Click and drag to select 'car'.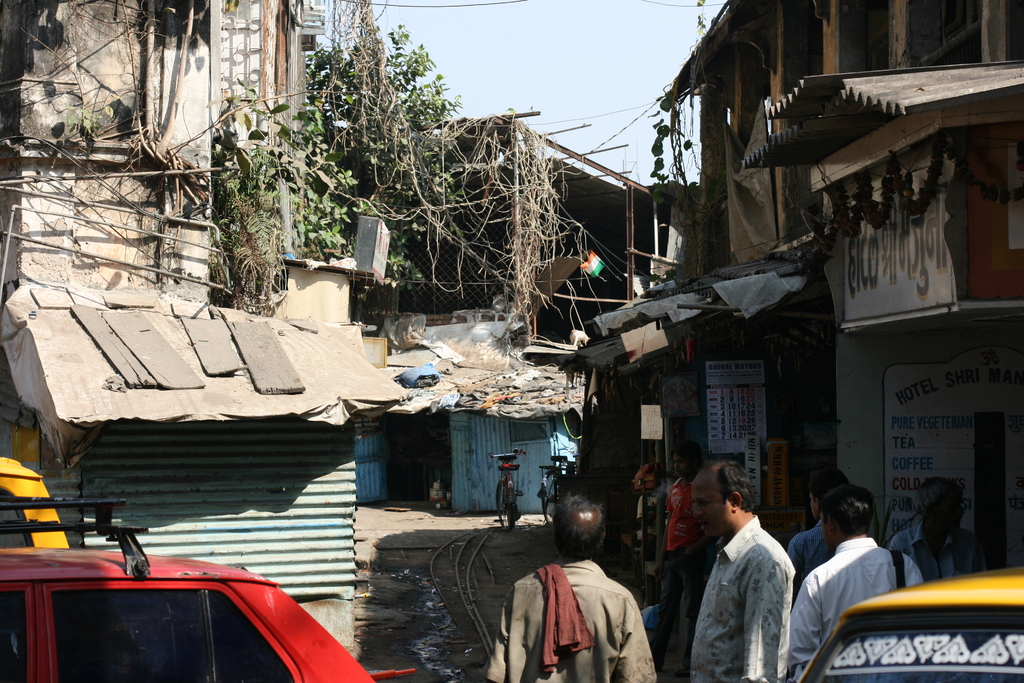
Selection: [0, 496, 379, 681].
